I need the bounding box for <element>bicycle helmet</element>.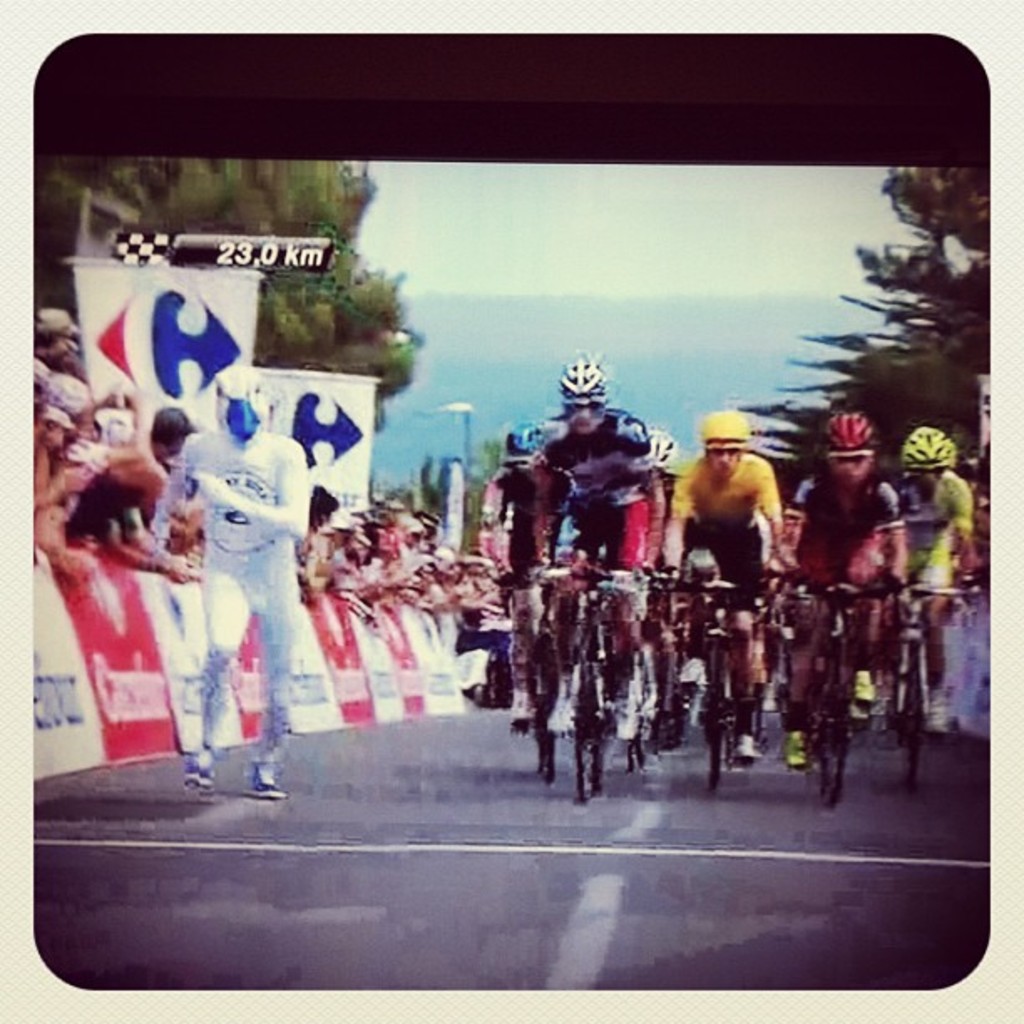
Here it is: x1=557 y1=363 x2=611 y2=408.
